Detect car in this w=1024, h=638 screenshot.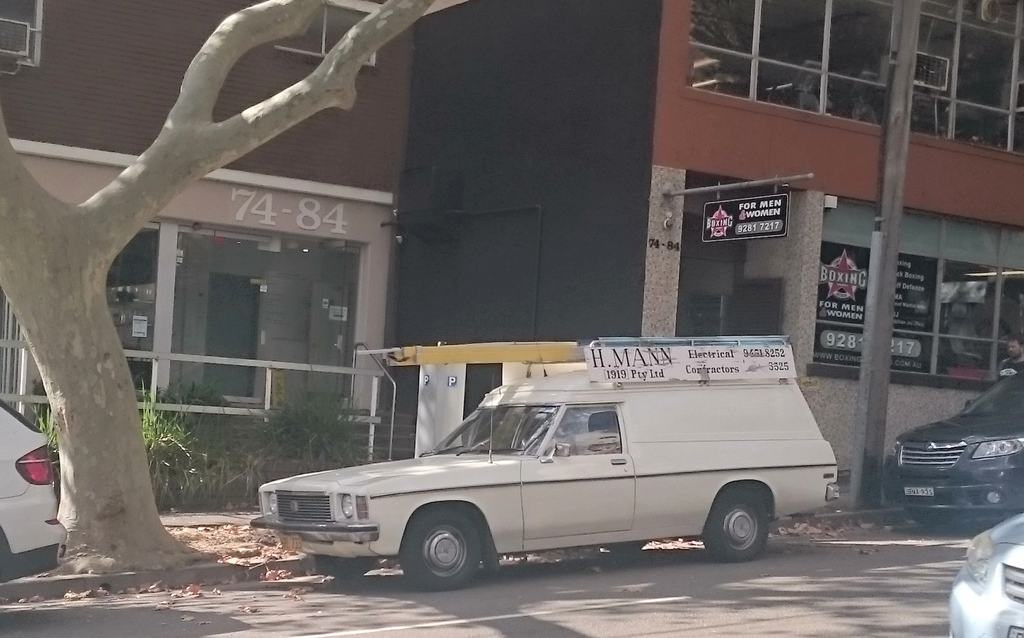
Detection: left=880, top=356, right=1023, bottom=527.
